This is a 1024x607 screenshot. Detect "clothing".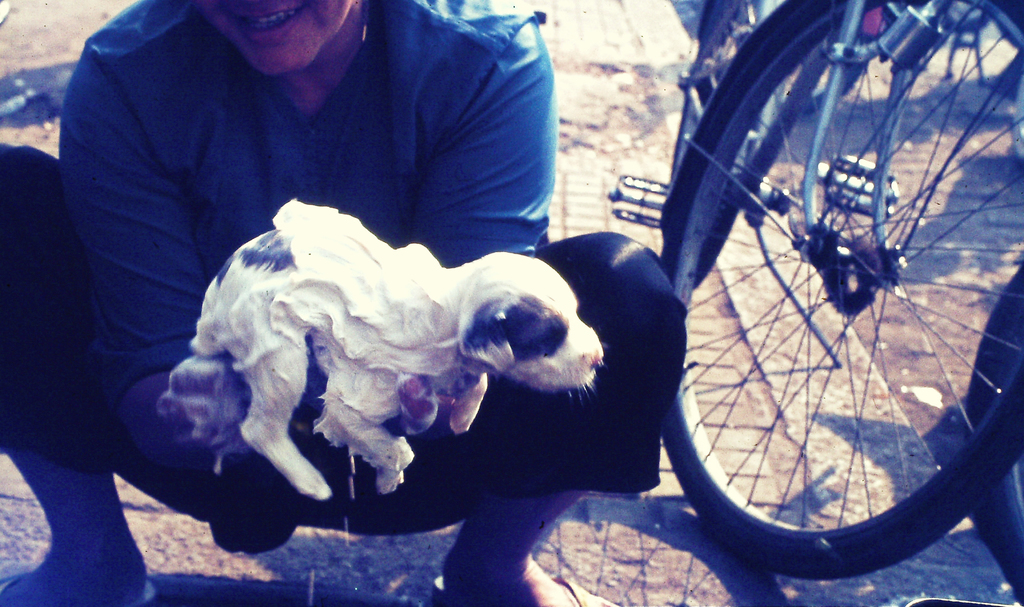
crop(58, 55, 559, 411).
